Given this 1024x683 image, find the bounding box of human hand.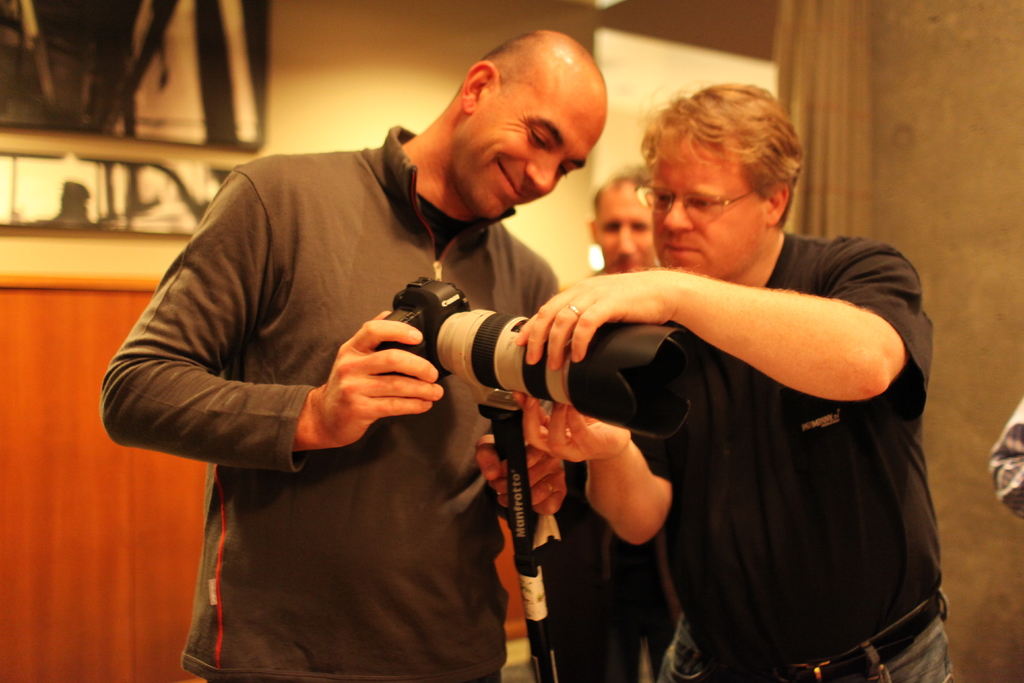
region(509, 391, 633, 465).
